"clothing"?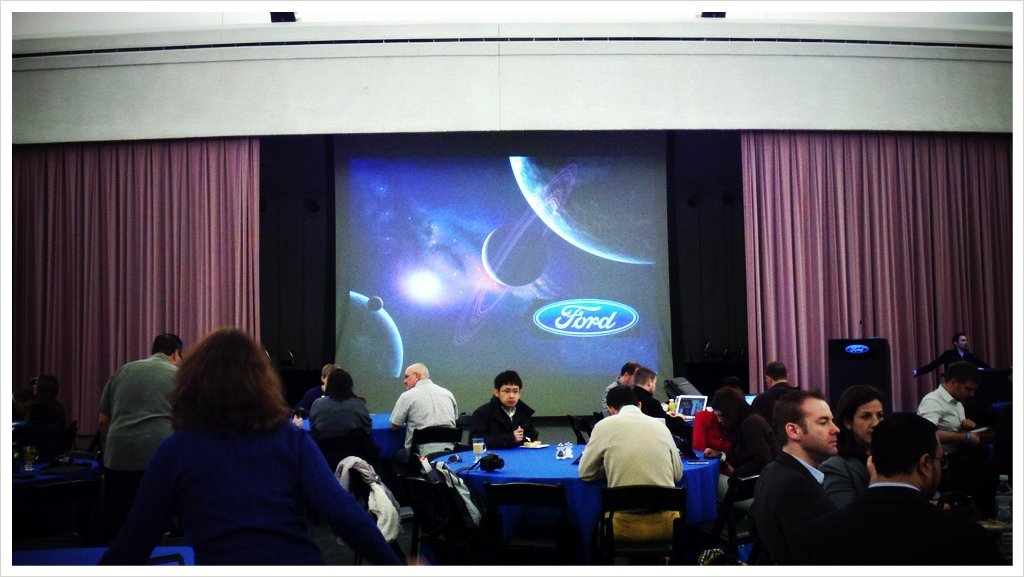
(101,432,393,569)
